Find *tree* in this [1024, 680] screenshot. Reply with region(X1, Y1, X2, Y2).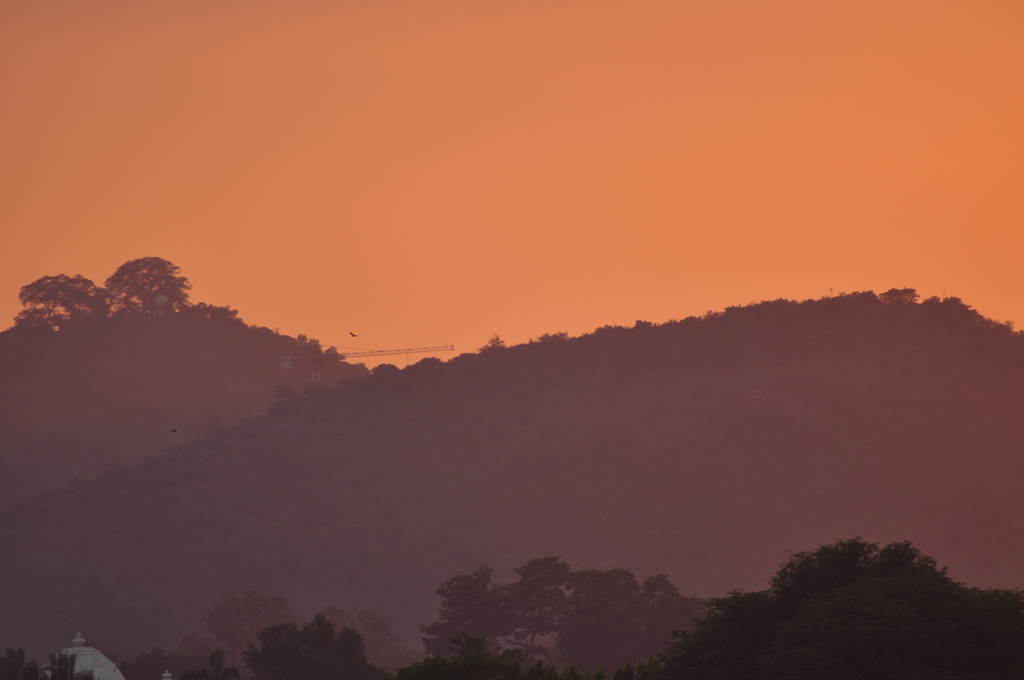
region(0, 642, 95, 679).
